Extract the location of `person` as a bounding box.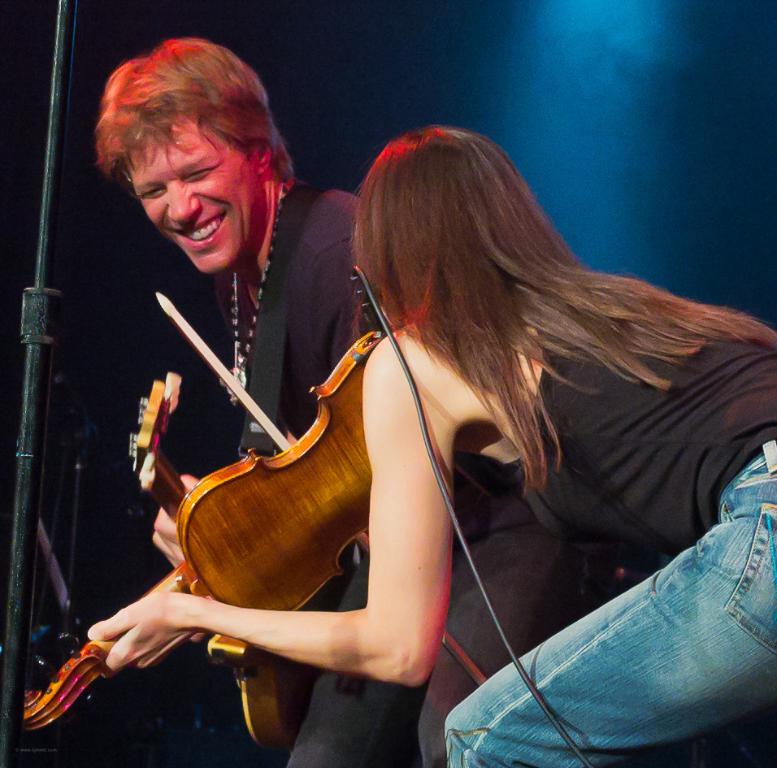
rect(93, 33, 588, 767).
